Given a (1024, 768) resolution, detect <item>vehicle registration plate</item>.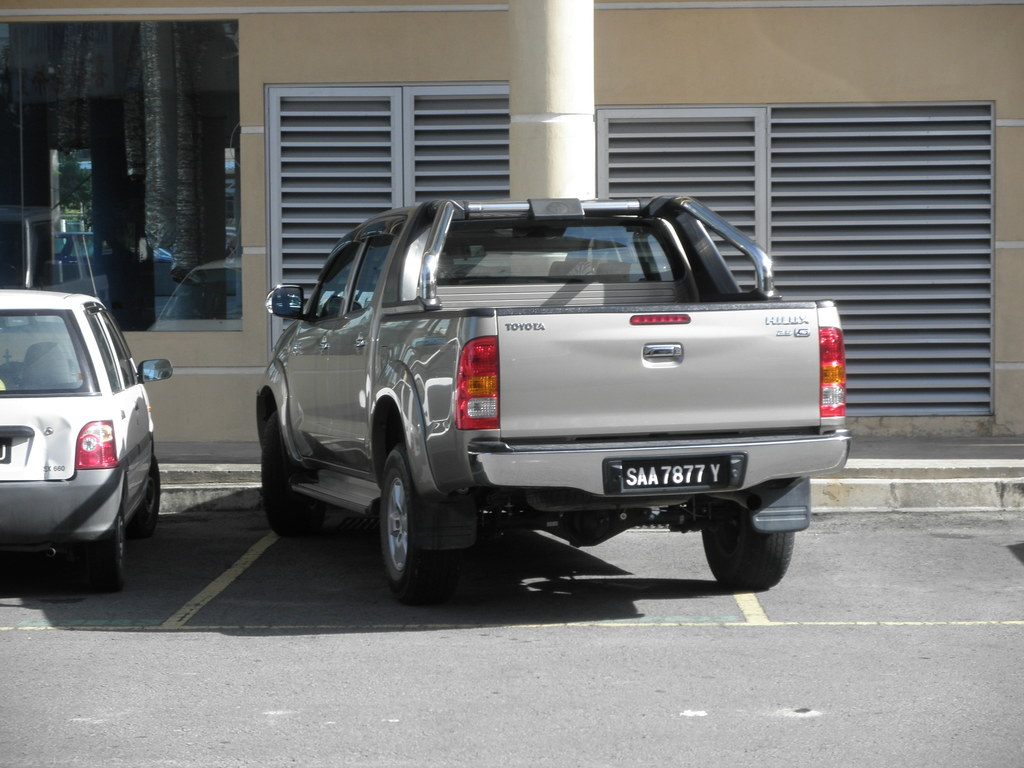
{"x1": 621, "y1": 461, "x2": 726, "y2": 492}.
